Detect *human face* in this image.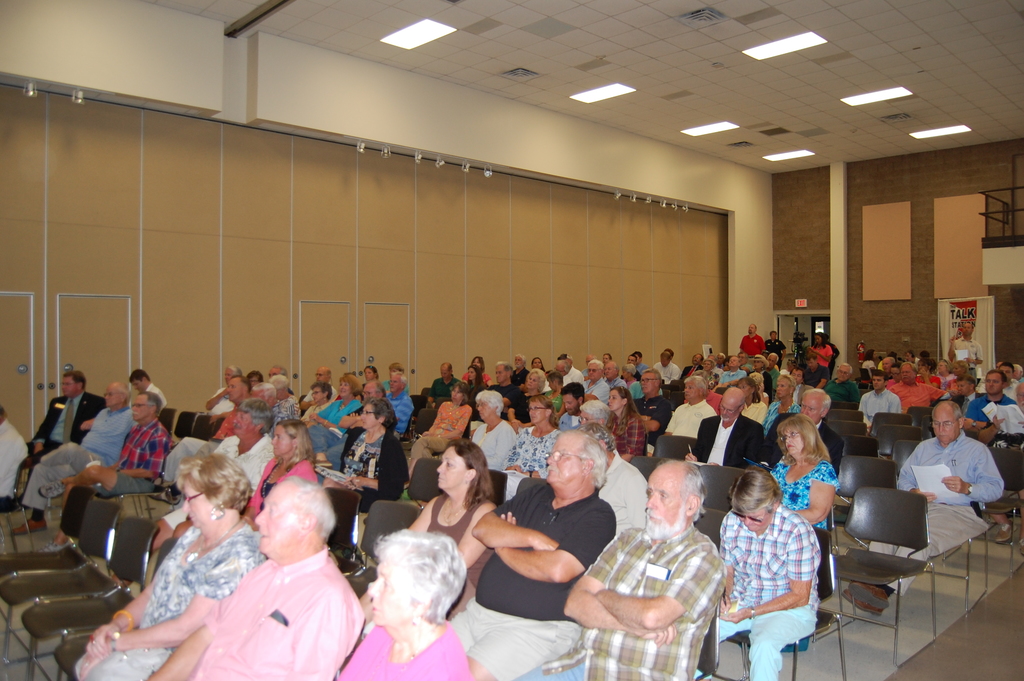
Detection: 132, 397, 149, 422.
